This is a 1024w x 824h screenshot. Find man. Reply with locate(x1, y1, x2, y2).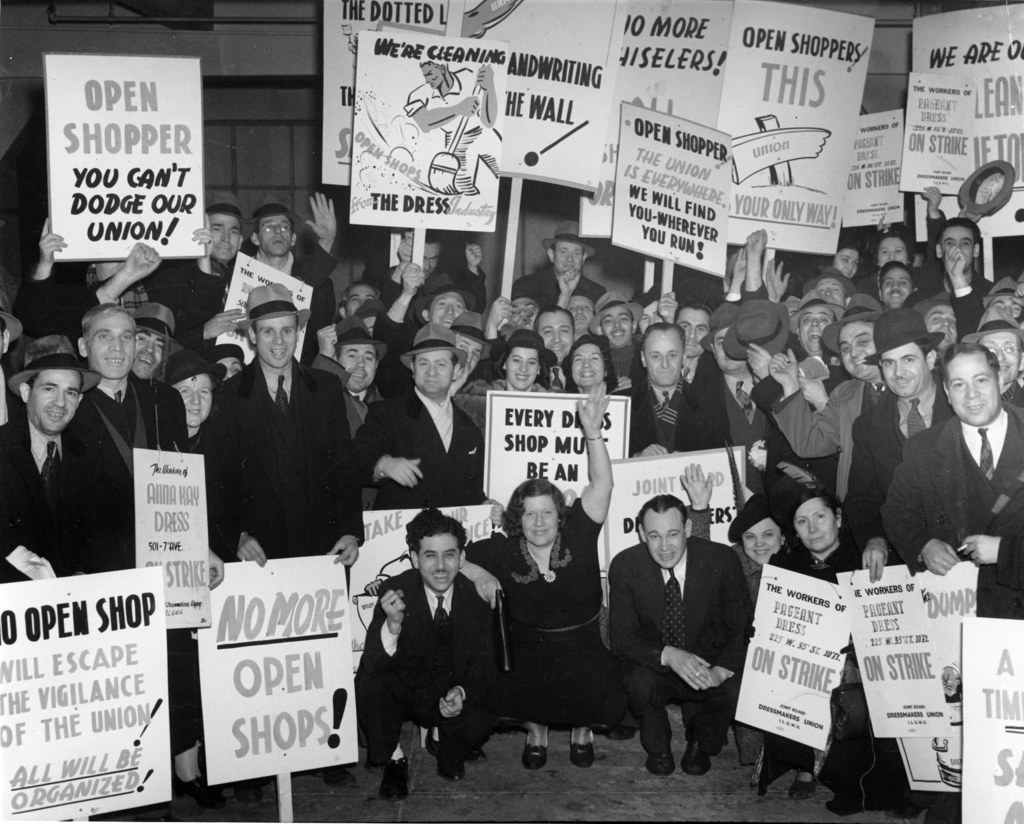
locate(565, 294, 598, 342).
